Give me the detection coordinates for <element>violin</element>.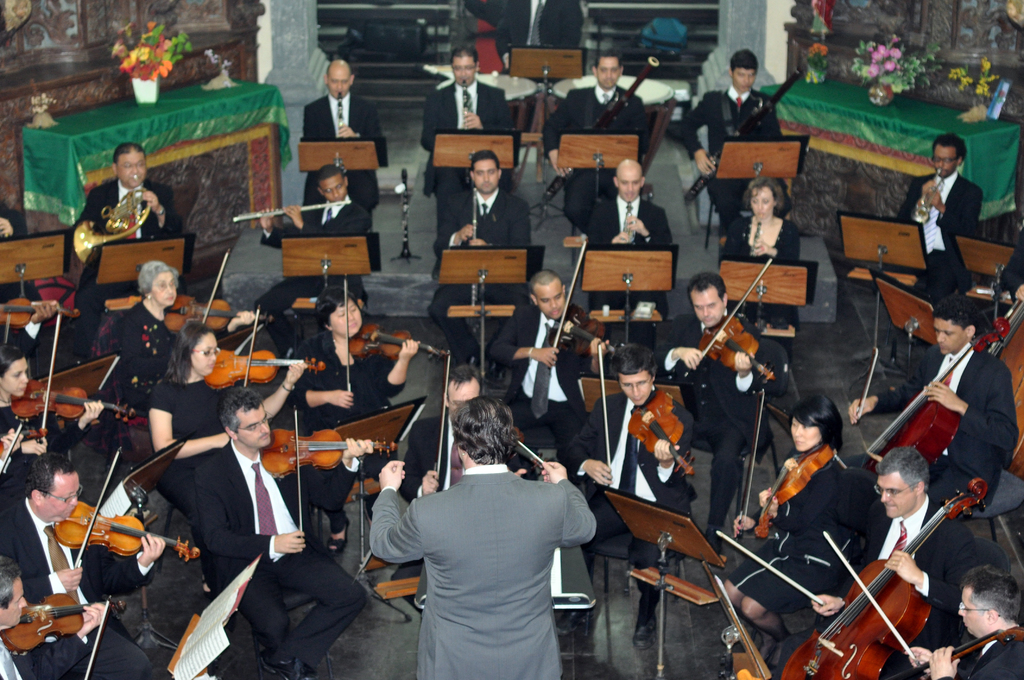
1,590,132,679.
